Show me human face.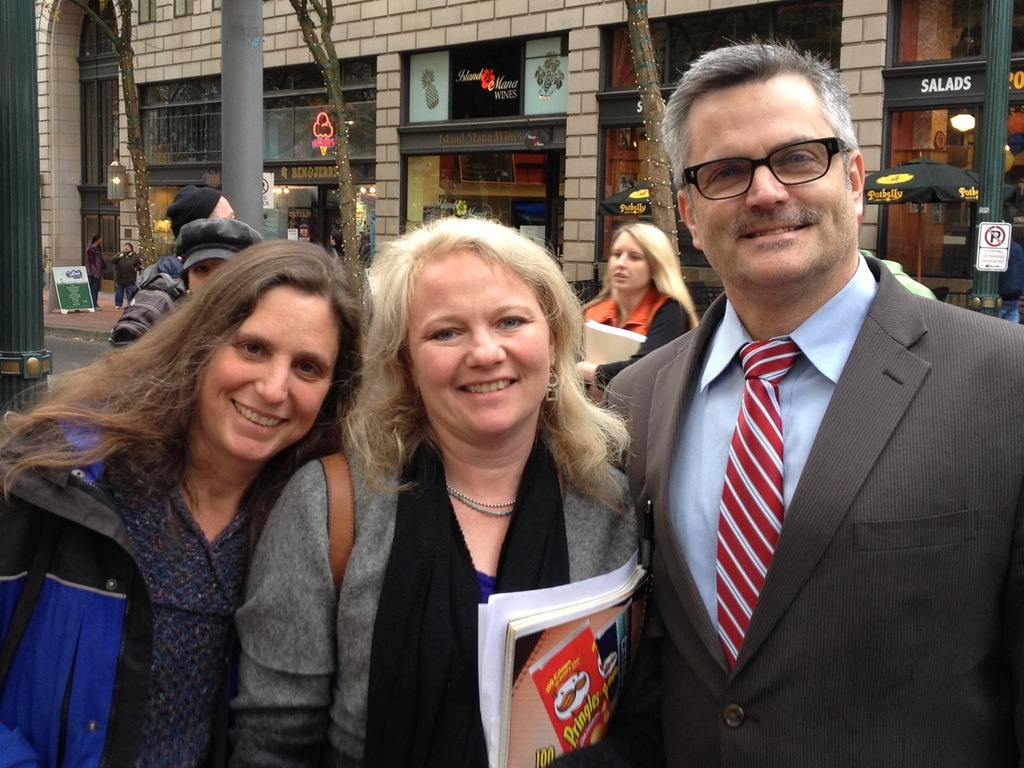
human face is here: box(609, 230, 654, 287).
